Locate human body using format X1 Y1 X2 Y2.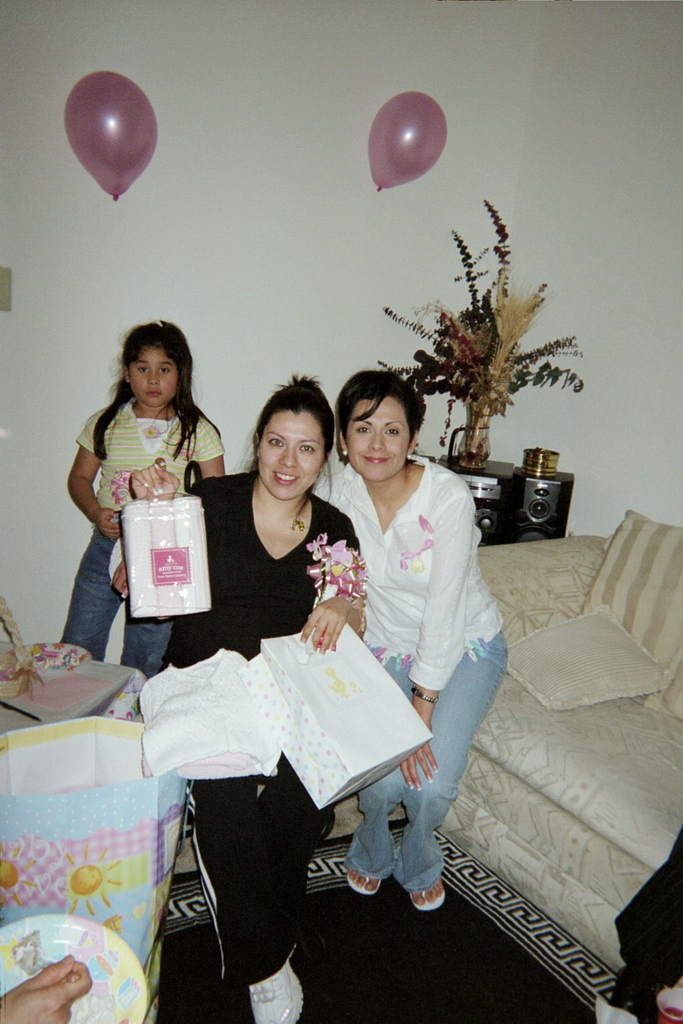
124 390 363 1023.
